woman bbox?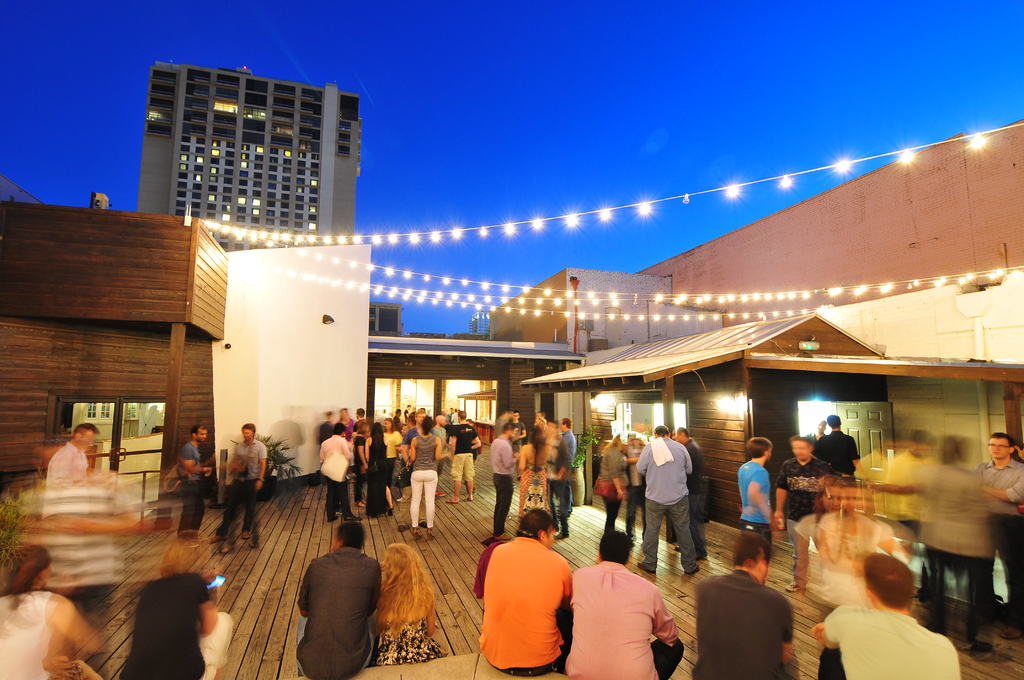
rect(331, 406, 352, 442)
